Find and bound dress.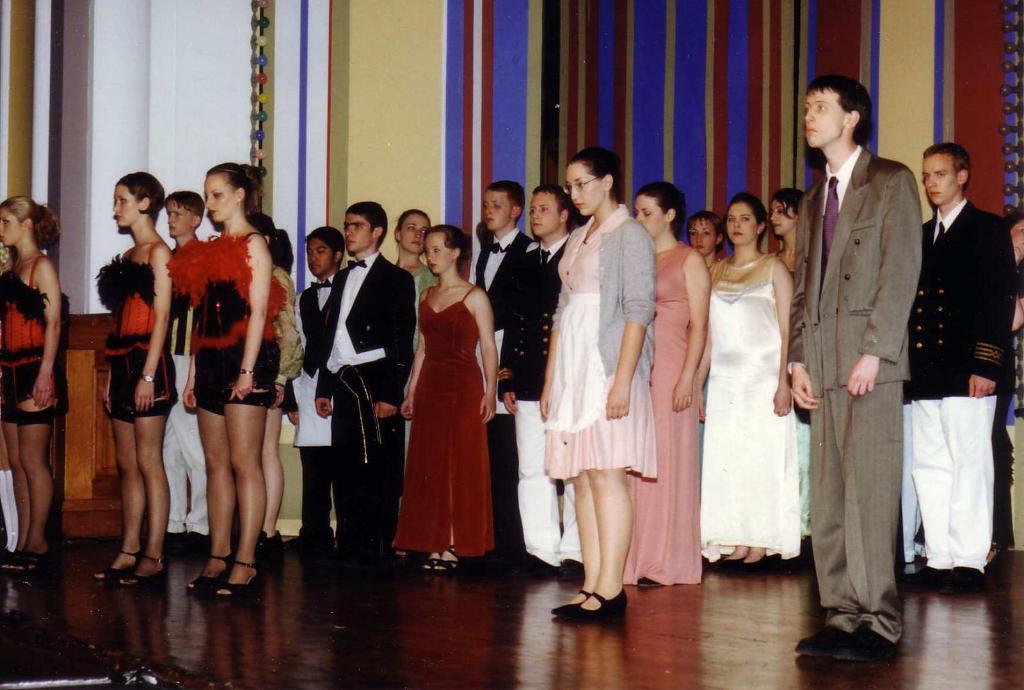
Bound: select_region(392, 285, 496, 561).
